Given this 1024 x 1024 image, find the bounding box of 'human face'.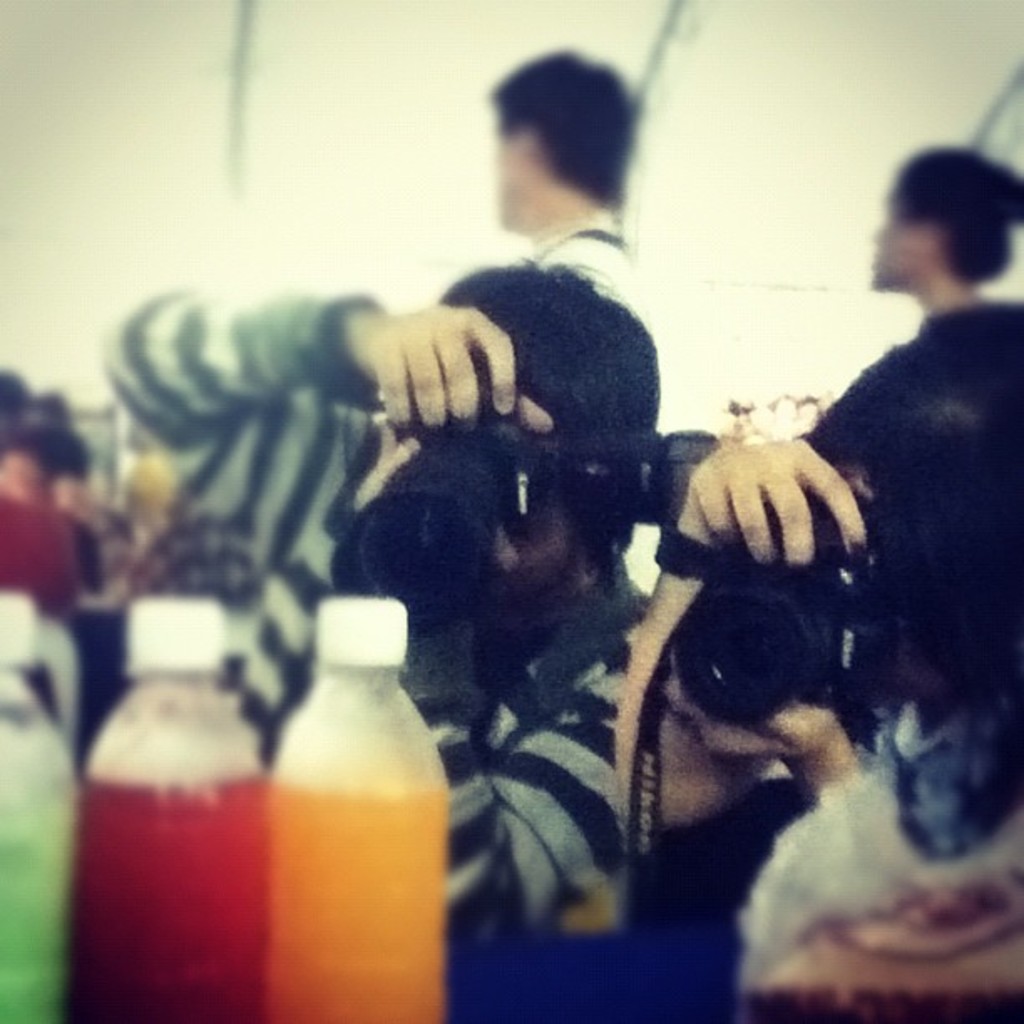
<bbox>863, 192, 909, 291</bbox>.
